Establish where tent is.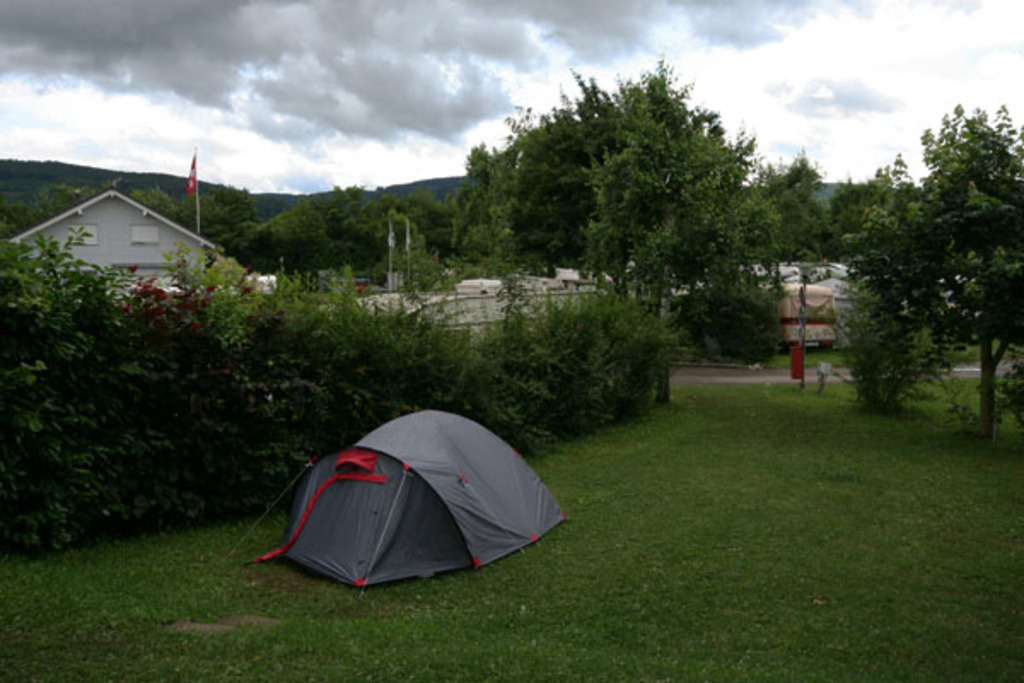
Established at bbox=(251, 408, 587, 599).
